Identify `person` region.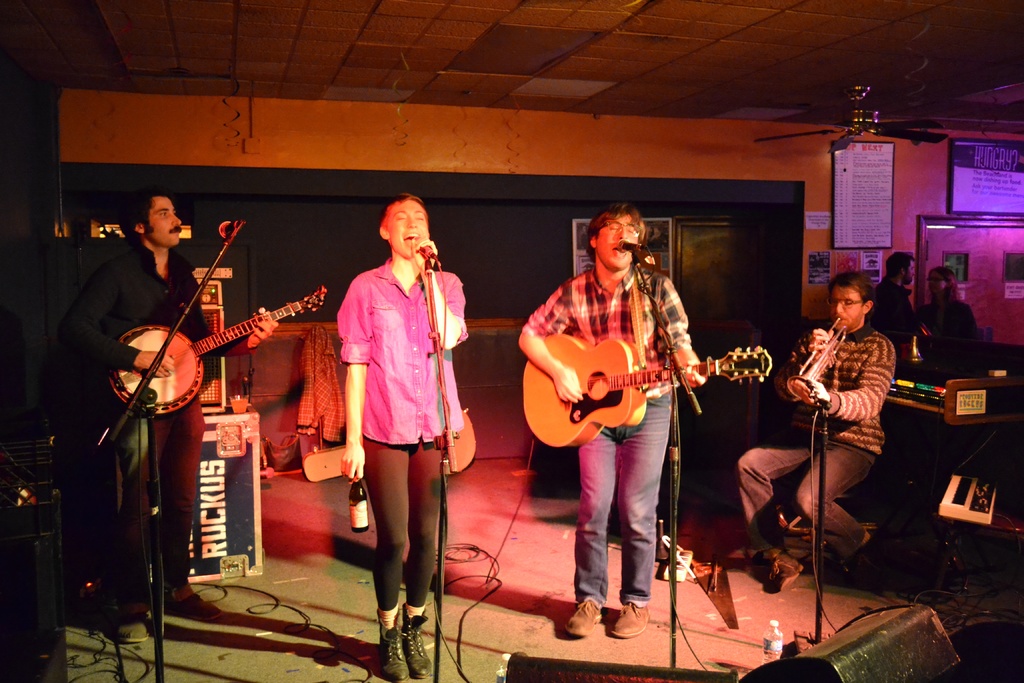
Region: left=732, top=273, right=904, bottom=600.
